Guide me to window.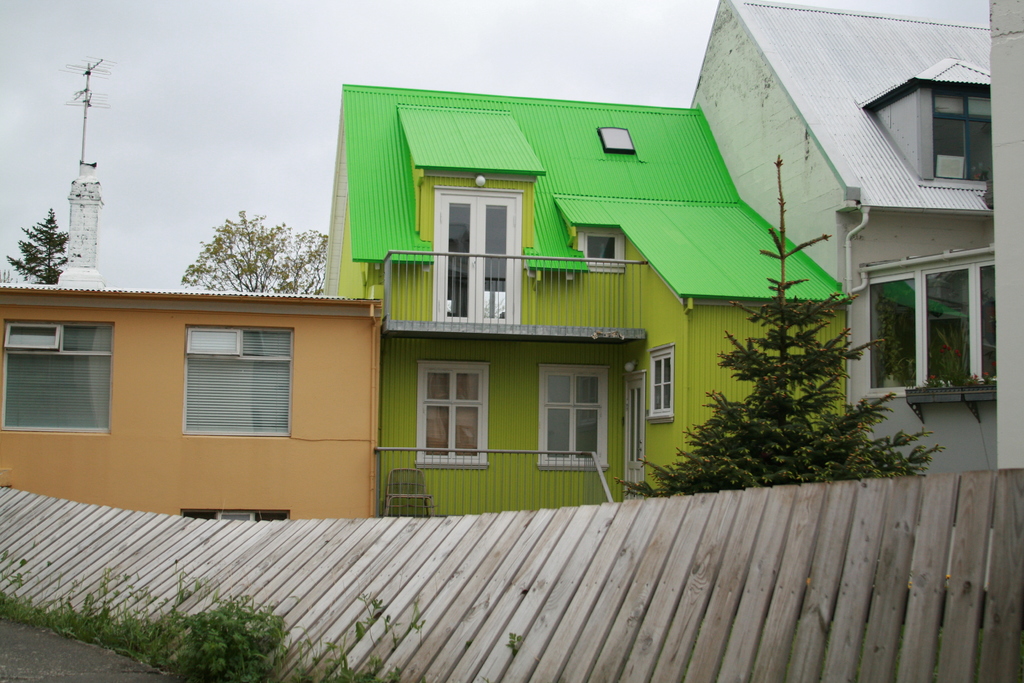
Guidance: pyautogui.locateOnScreen(5, 318, 113, 434).
